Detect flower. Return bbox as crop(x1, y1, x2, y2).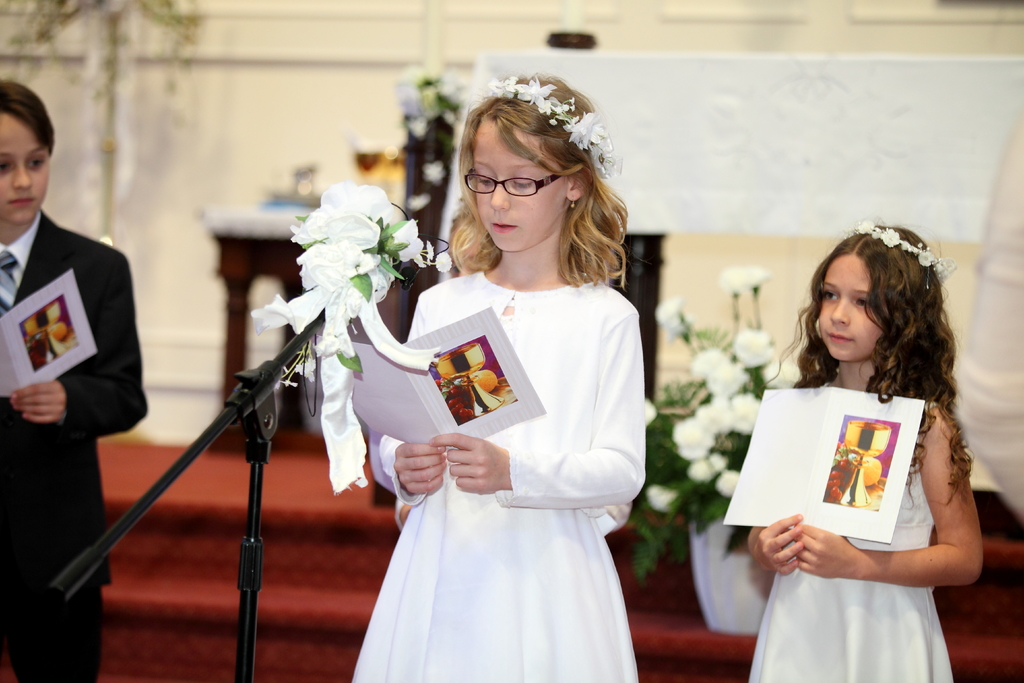
crop(726, 395, 760, 431).
